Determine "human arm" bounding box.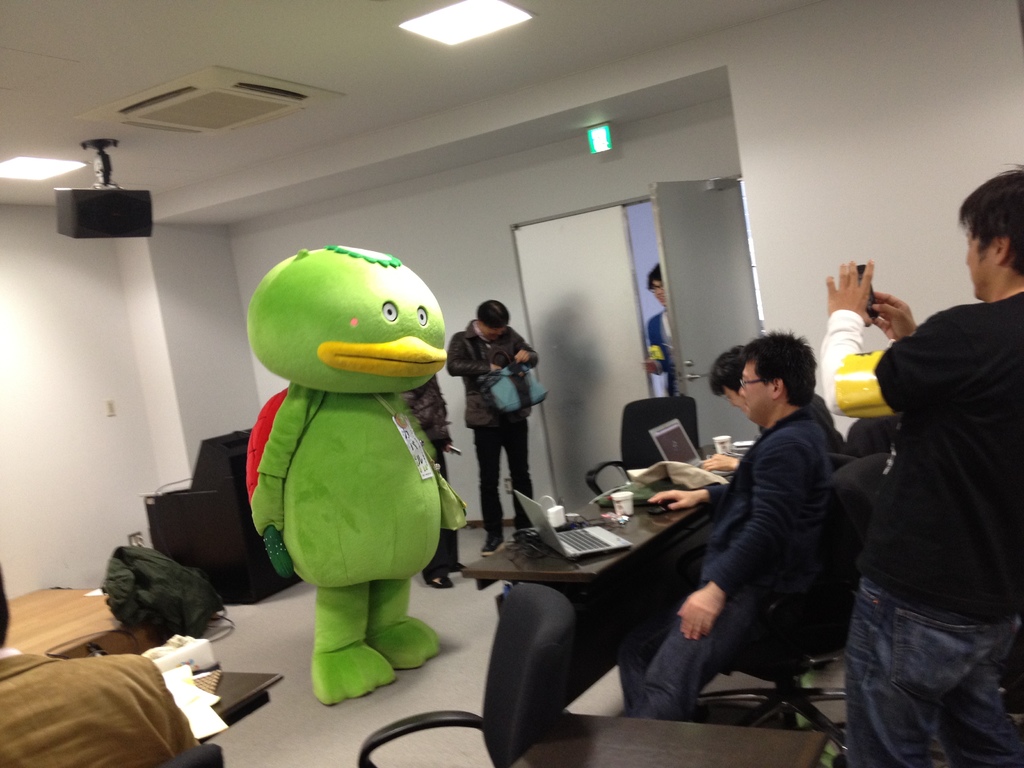
Determined: crop(701, 454, 756, 474).
